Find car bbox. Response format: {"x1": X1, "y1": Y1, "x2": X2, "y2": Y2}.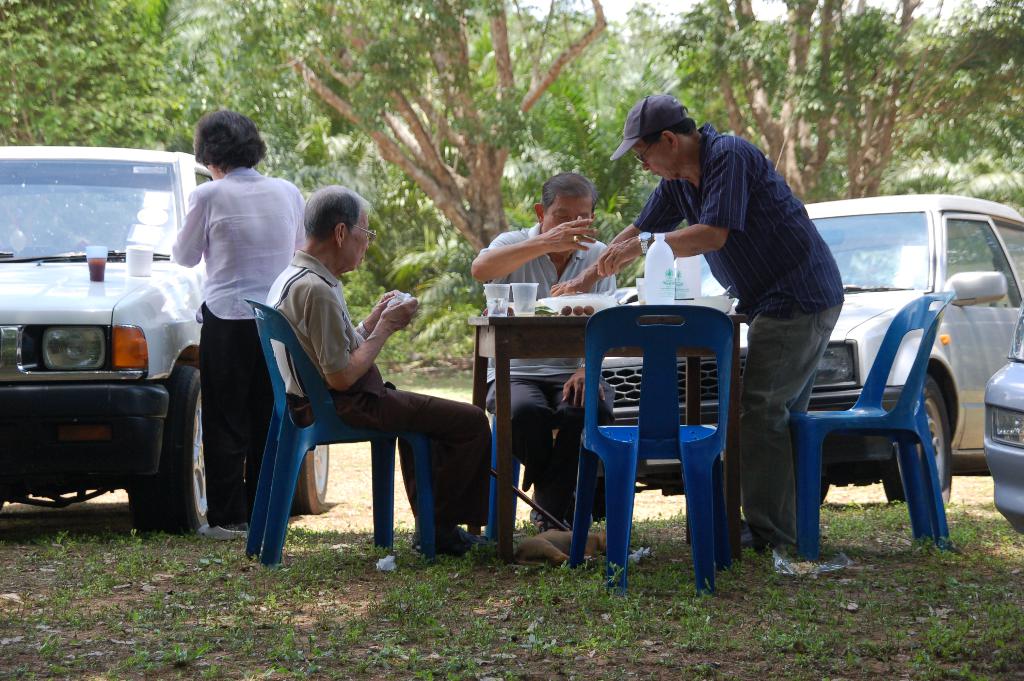
{"x1": 981, "y1": 303, "x2": 1023, "y2": 534}.
